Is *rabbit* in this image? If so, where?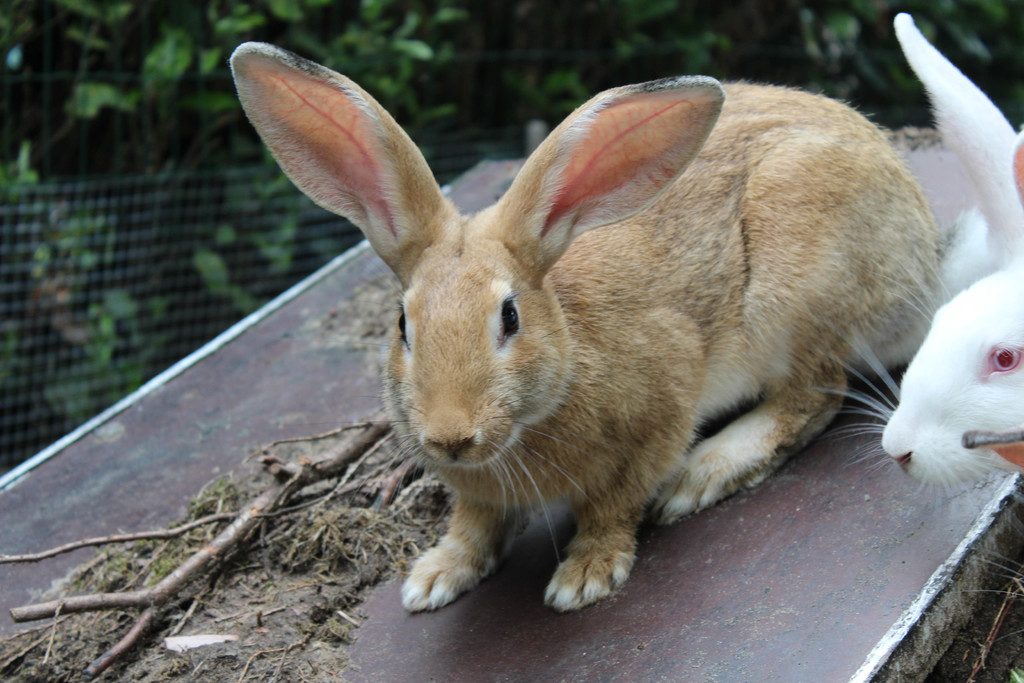
Yes, at {"left": 227, "top": 42, "right": 942, "bottom": 616}.
